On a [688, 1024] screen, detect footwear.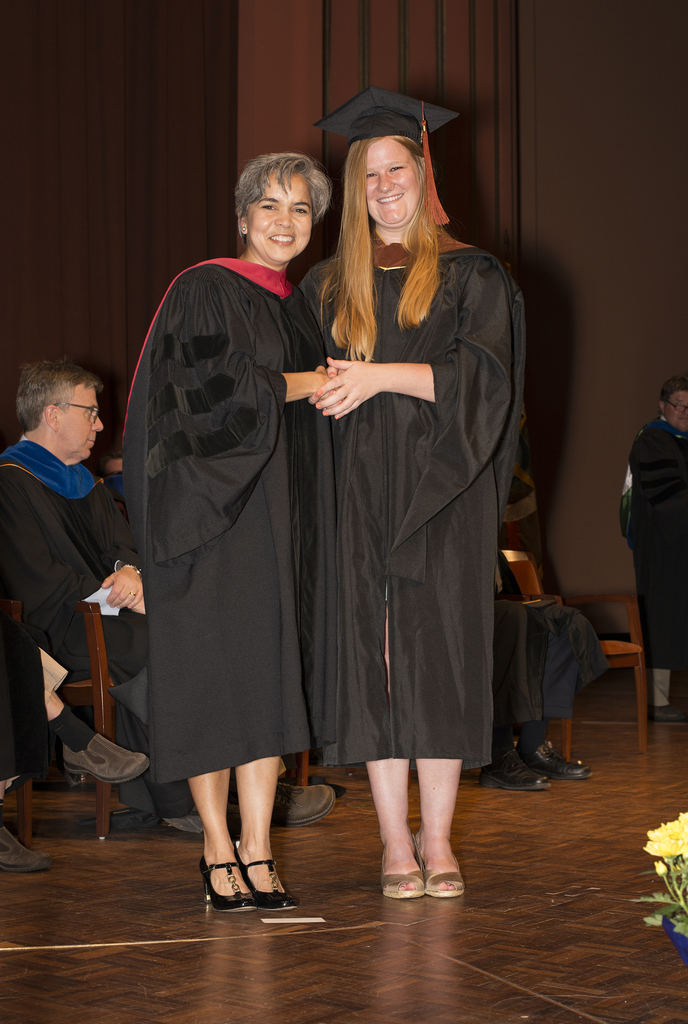
[left=523, top=737, right=589, bottom=785].
